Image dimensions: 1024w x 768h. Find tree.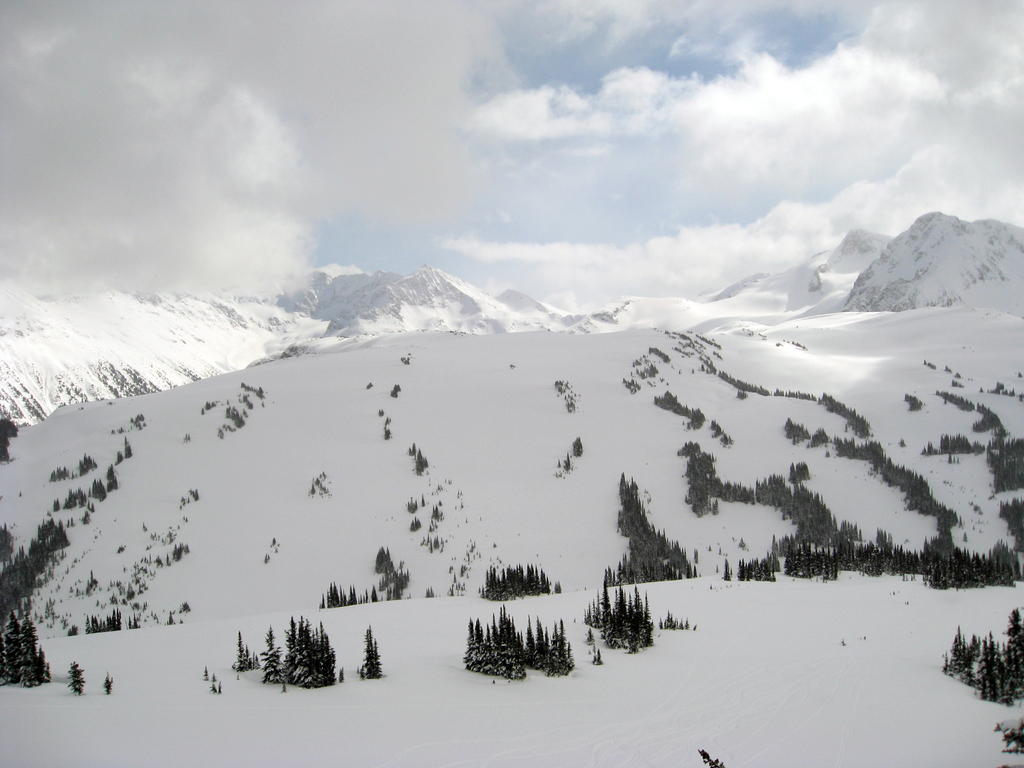
x1=68, y1=662, x2=92, y2=692.
